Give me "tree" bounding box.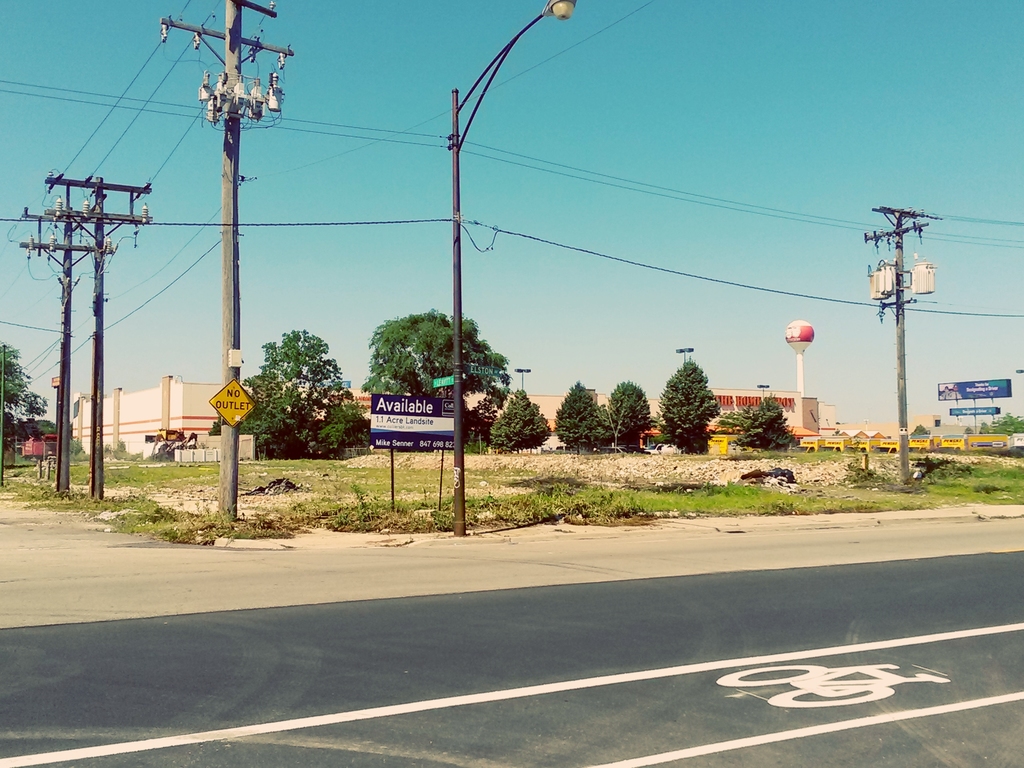
486 387 552 447.
